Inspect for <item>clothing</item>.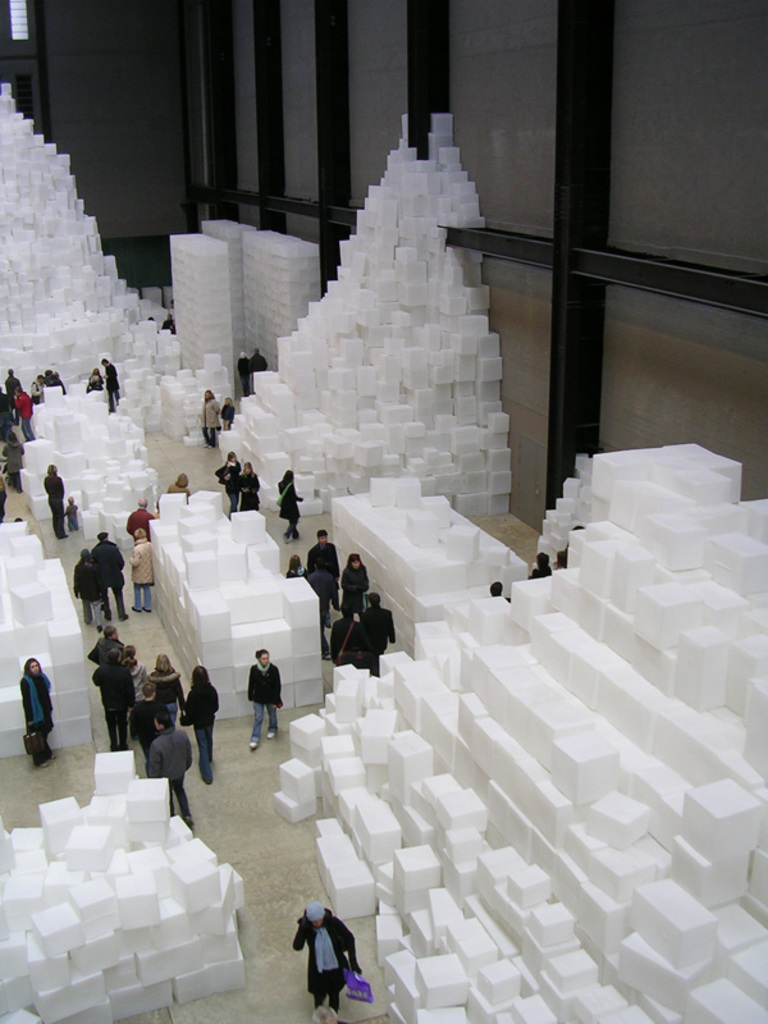
Inspection: 243:655:279:748.
